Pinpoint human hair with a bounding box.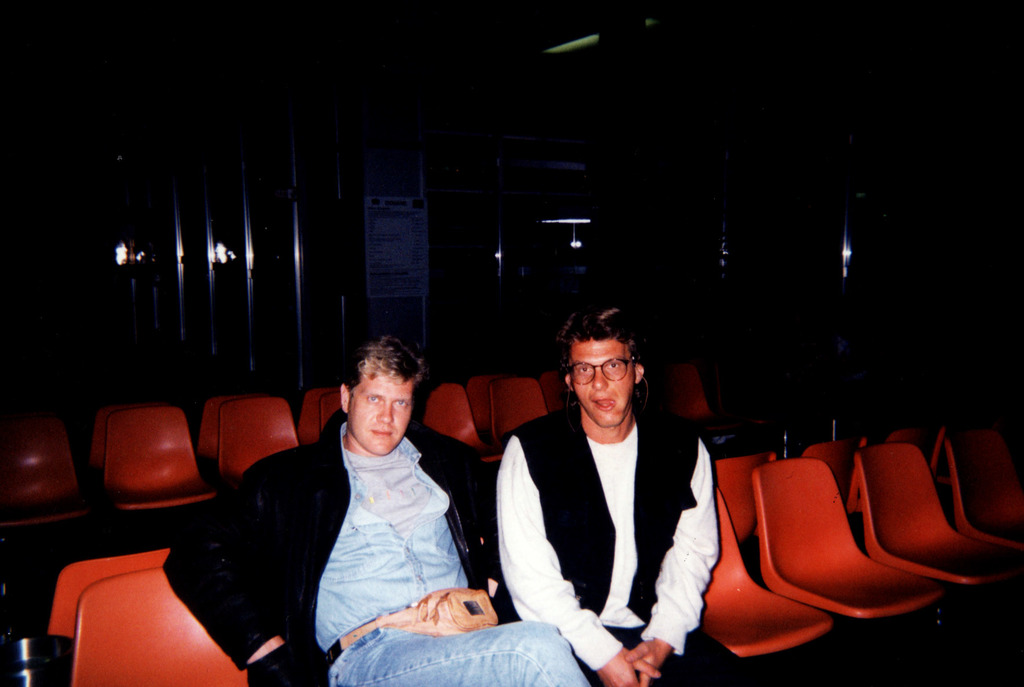
346:333:423:390.
